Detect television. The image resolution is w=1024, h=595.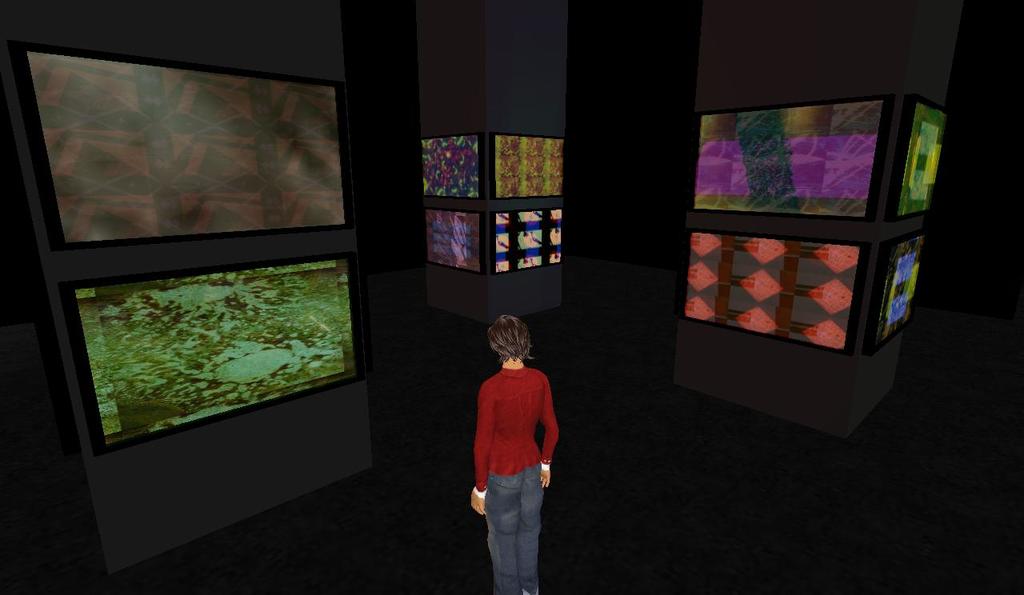
682,226,859,353.
